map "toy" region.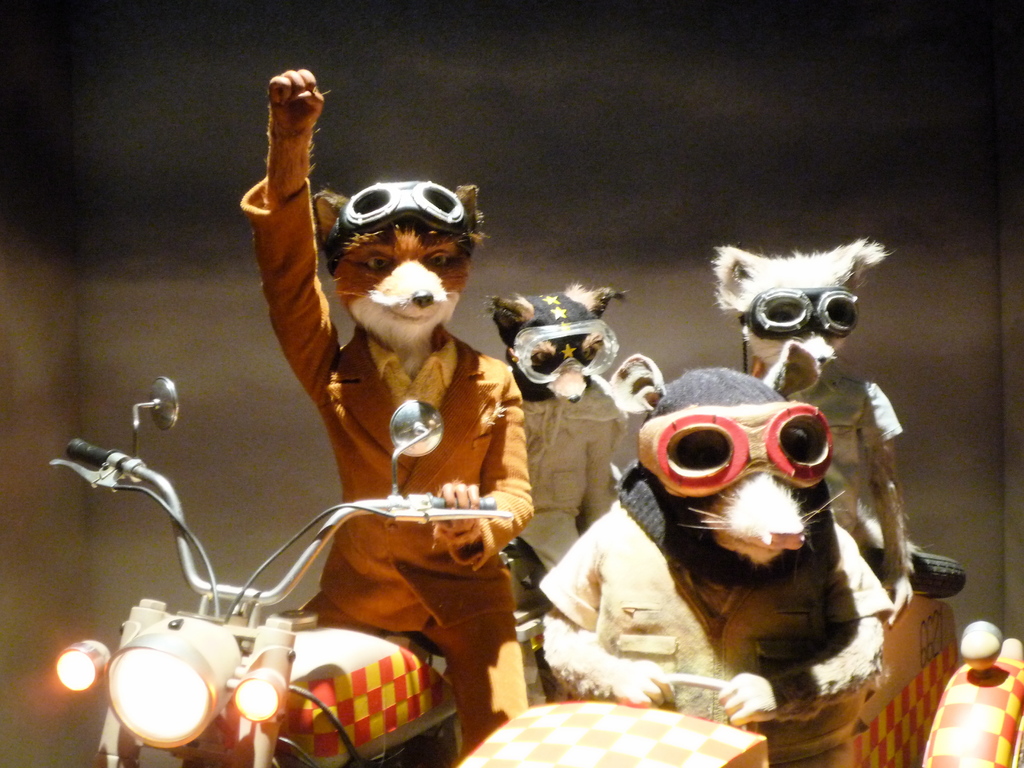
Mapped to l=682, t=221, r=970, b=646.
